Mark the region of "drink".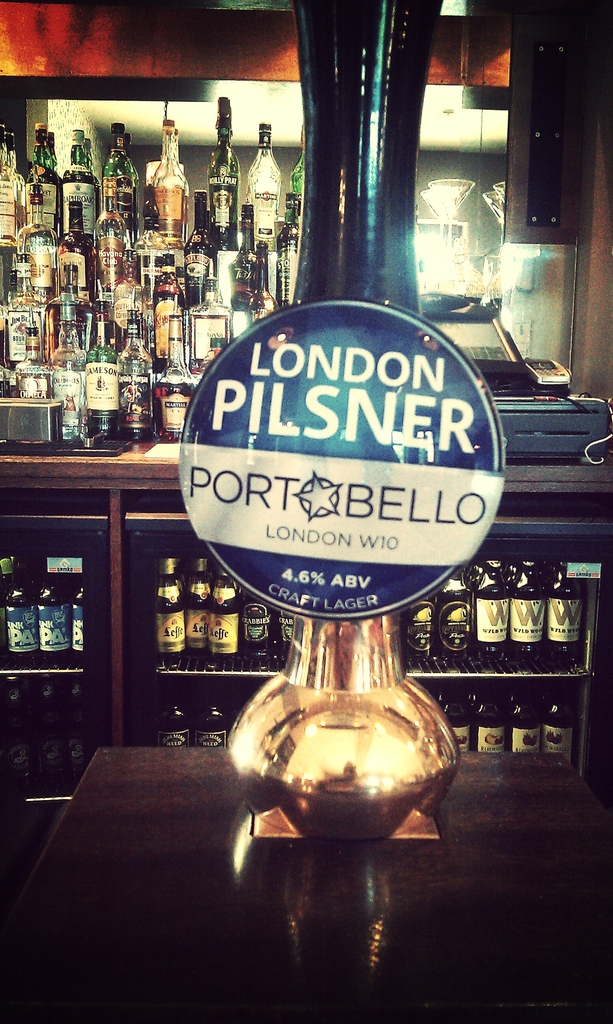
Region: rect(36, 567, 72, 658).
